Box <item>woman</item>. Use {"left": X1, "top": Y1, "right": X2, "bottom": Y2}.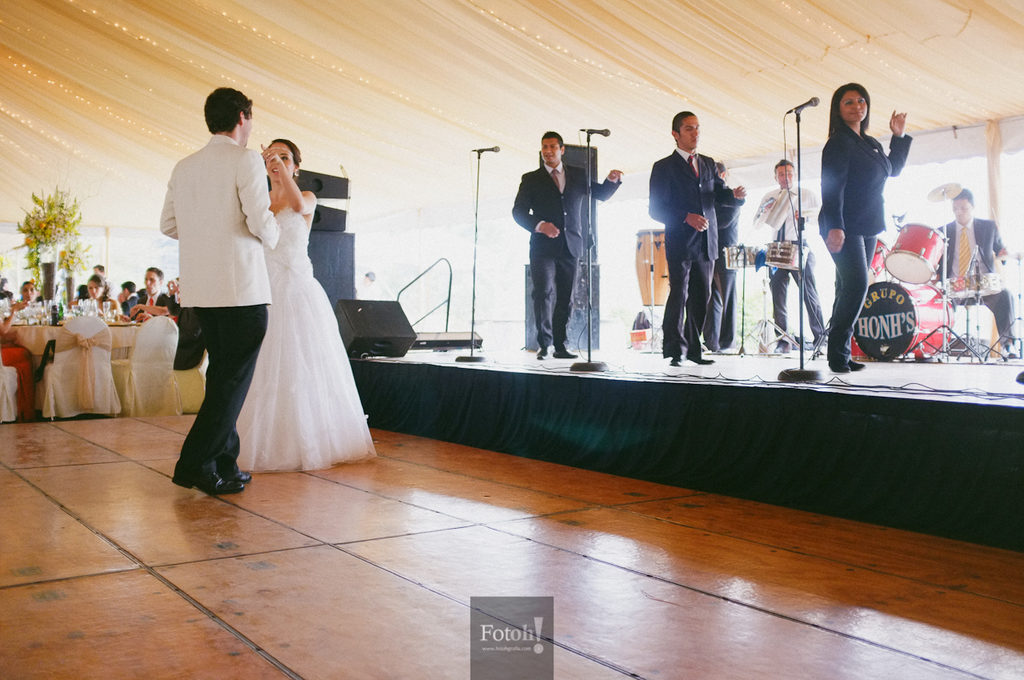
{"left": 215, "top": 130, "right": 359, "bottom": 480}.
